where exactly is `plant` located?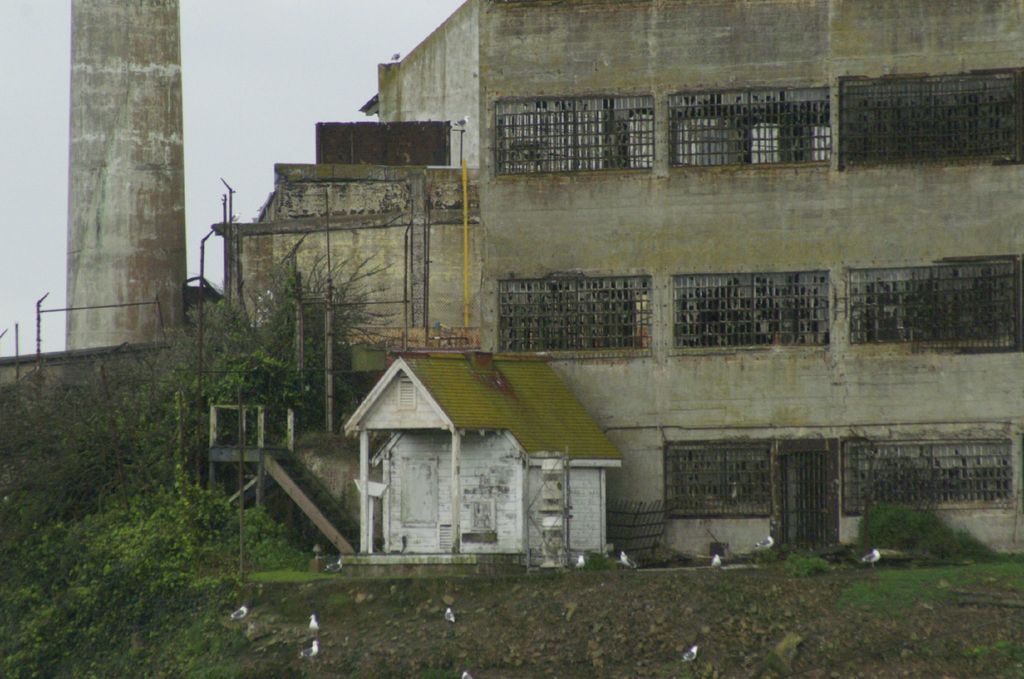
Its bounding box is [415,664,462,678].
